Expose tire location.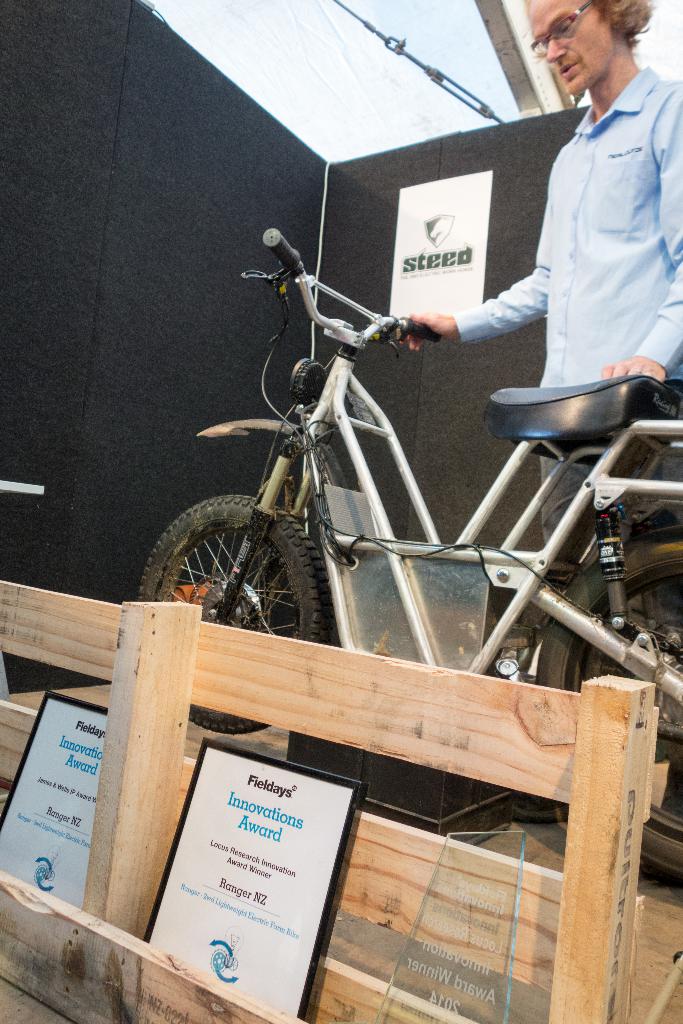
Exposed at rect(531, 515, 682, 883).
